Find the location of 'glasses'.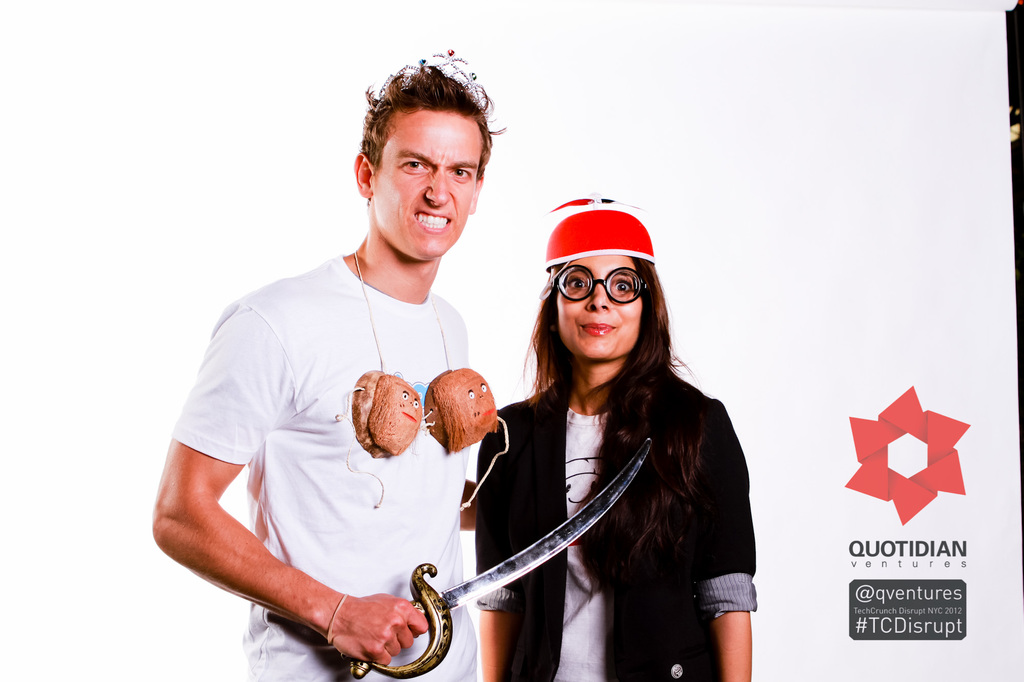
Location: {"x1": 552, "y1": 268, "x2": 648, "y2": 303}.
